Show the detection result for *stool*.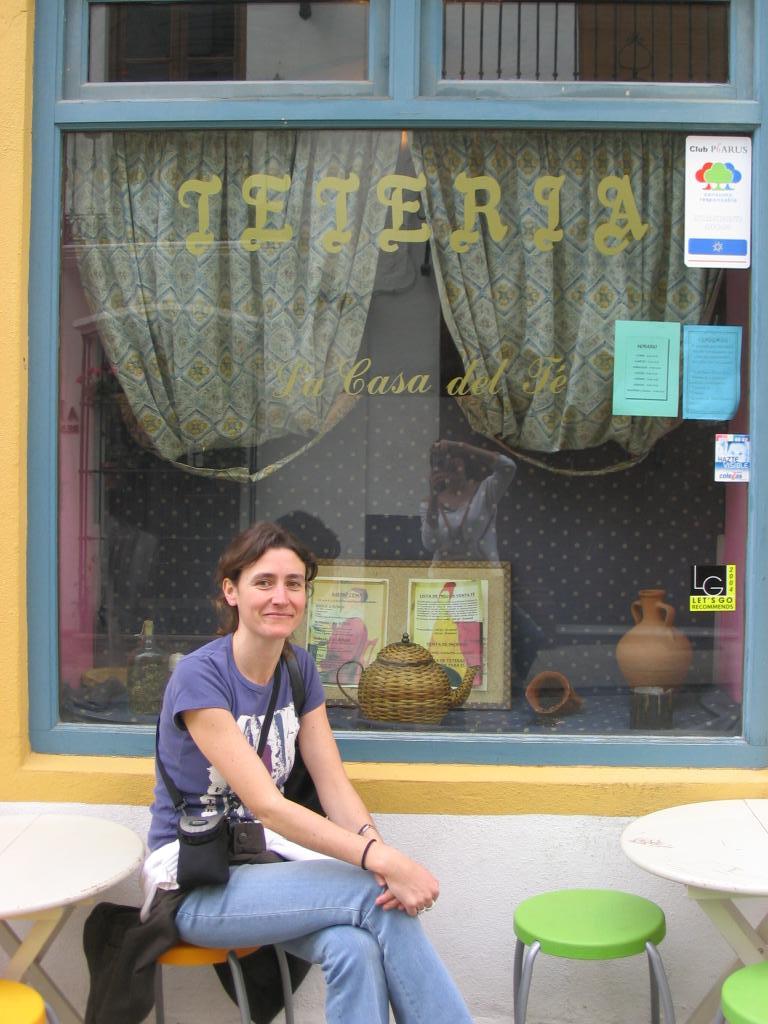
713,962,767,1023.
